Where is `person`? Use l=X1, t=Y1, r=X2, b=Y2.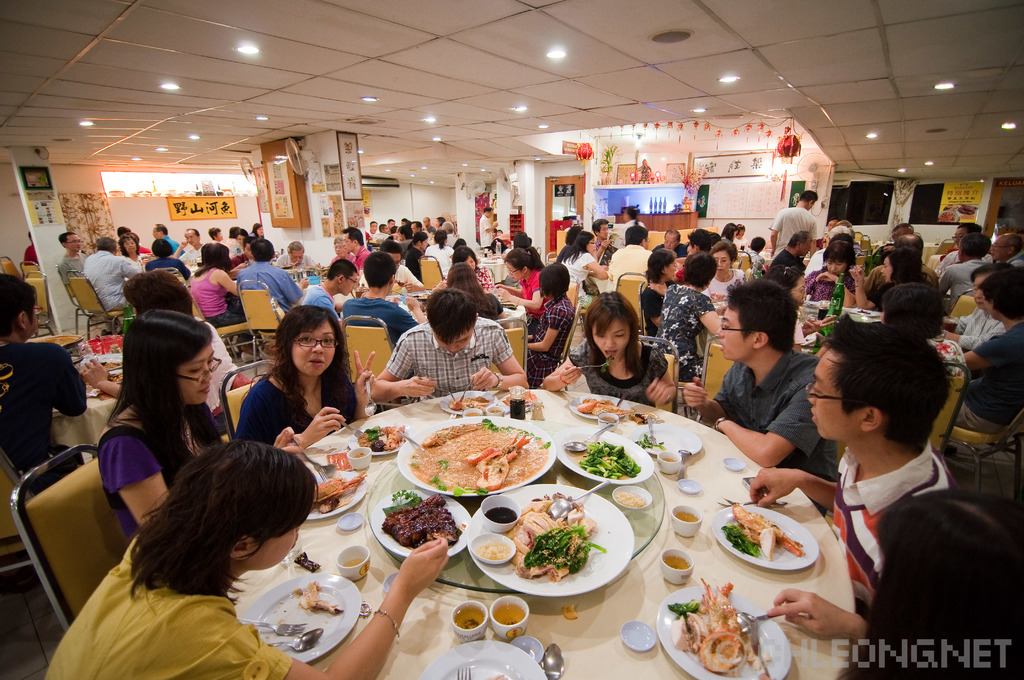
l=44, t=442, r=448, b=679.
